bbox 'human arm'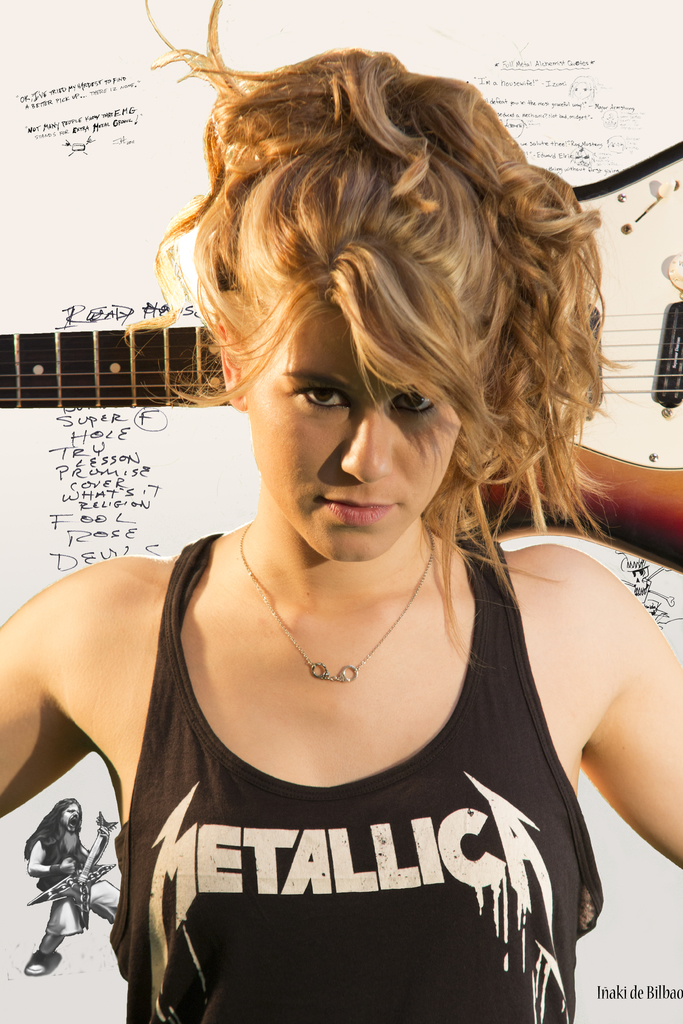
<box>494,500,677,972</box>
